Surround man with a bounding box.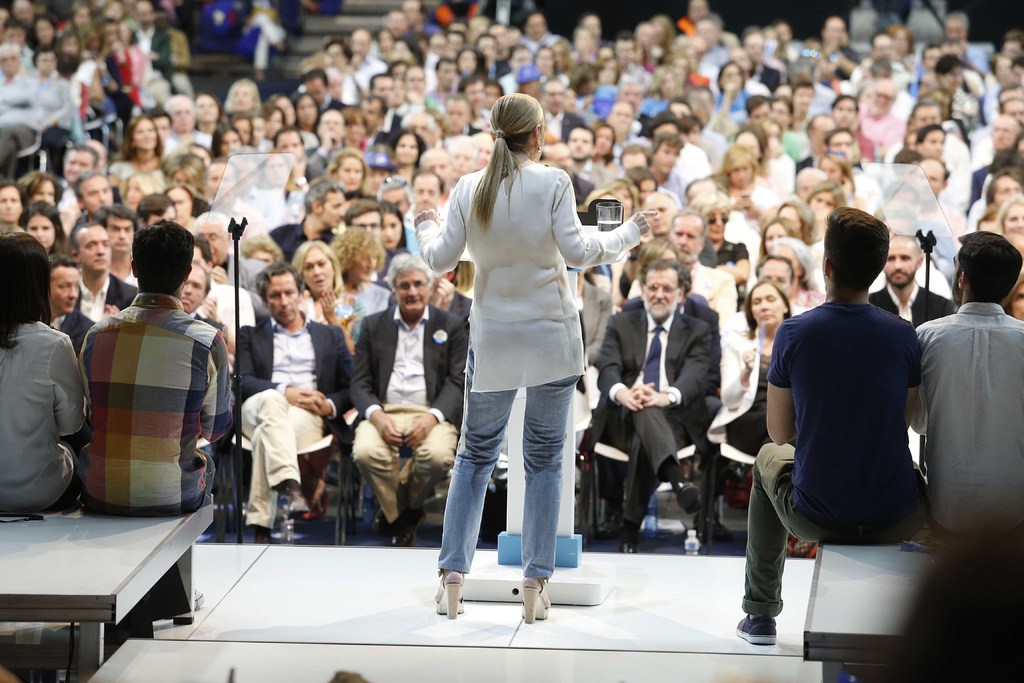
left=82, top=218, right=207, bottom=605.
